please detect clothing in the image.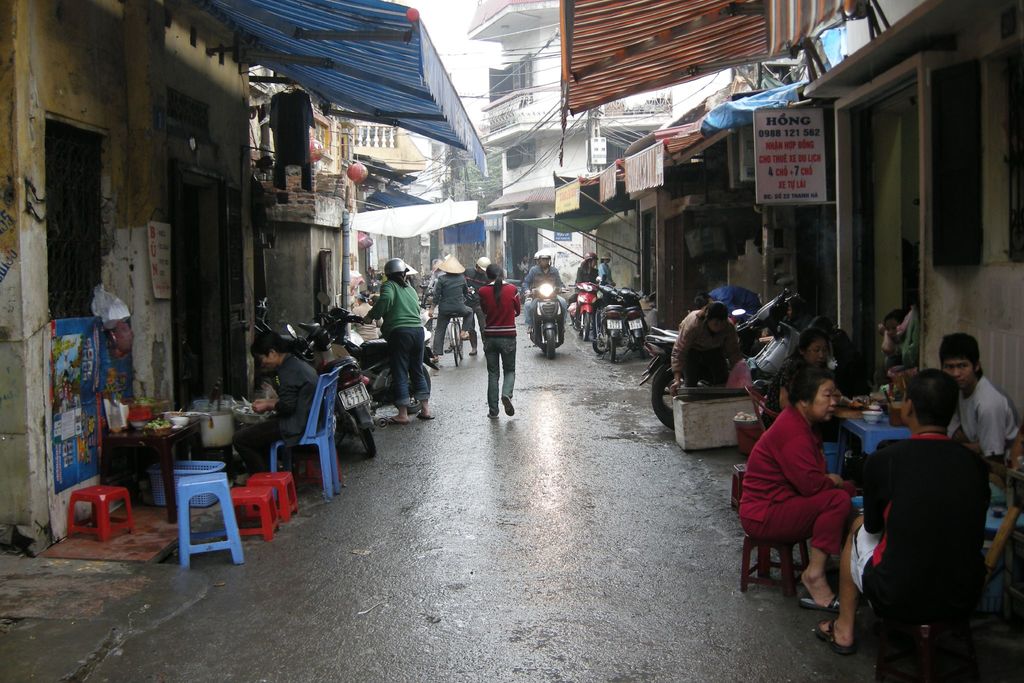
433,276,473,355.
